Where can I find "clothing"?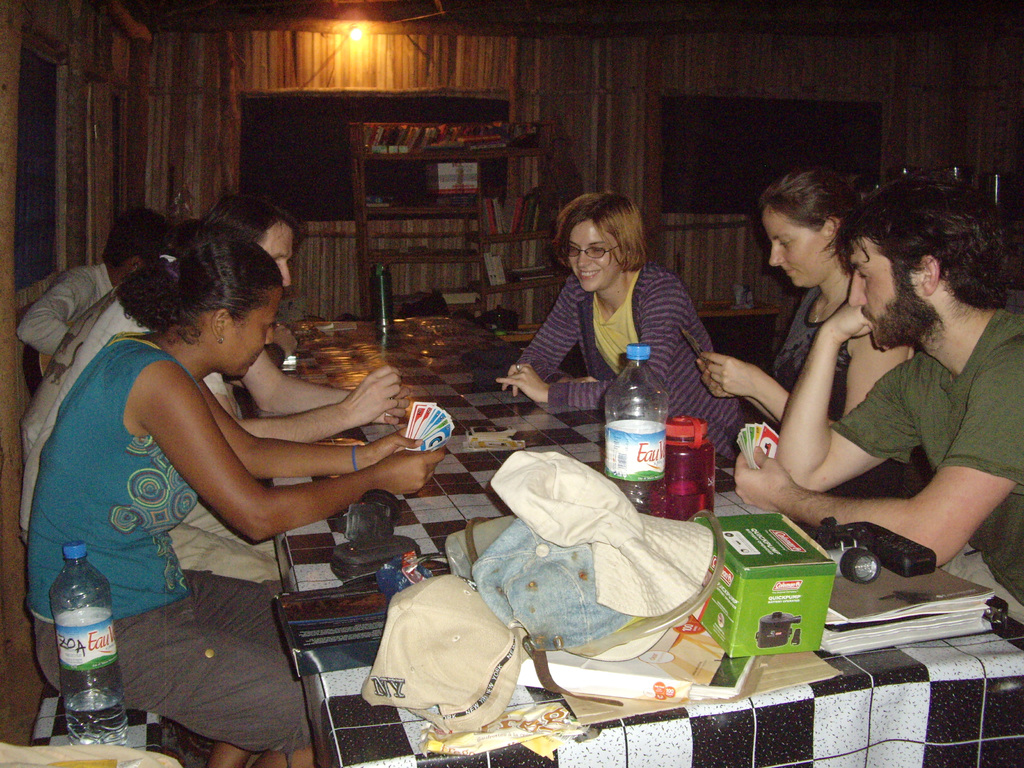
You can find it at left=504, top=256, right=745, bottom=466.
